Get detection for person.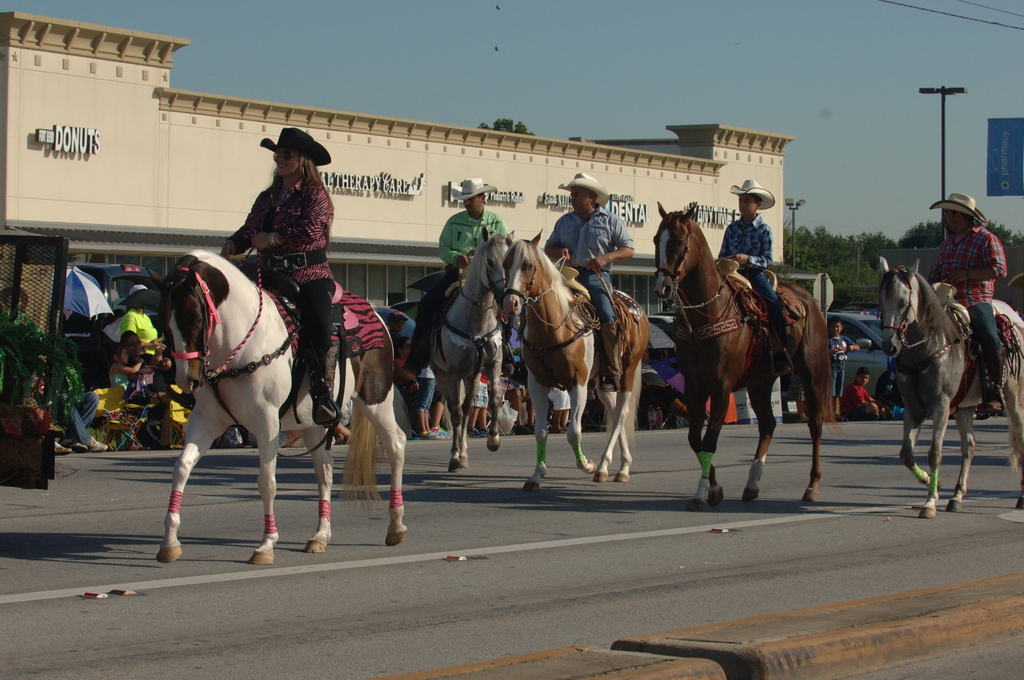
Detection: 400 184 500 390.
